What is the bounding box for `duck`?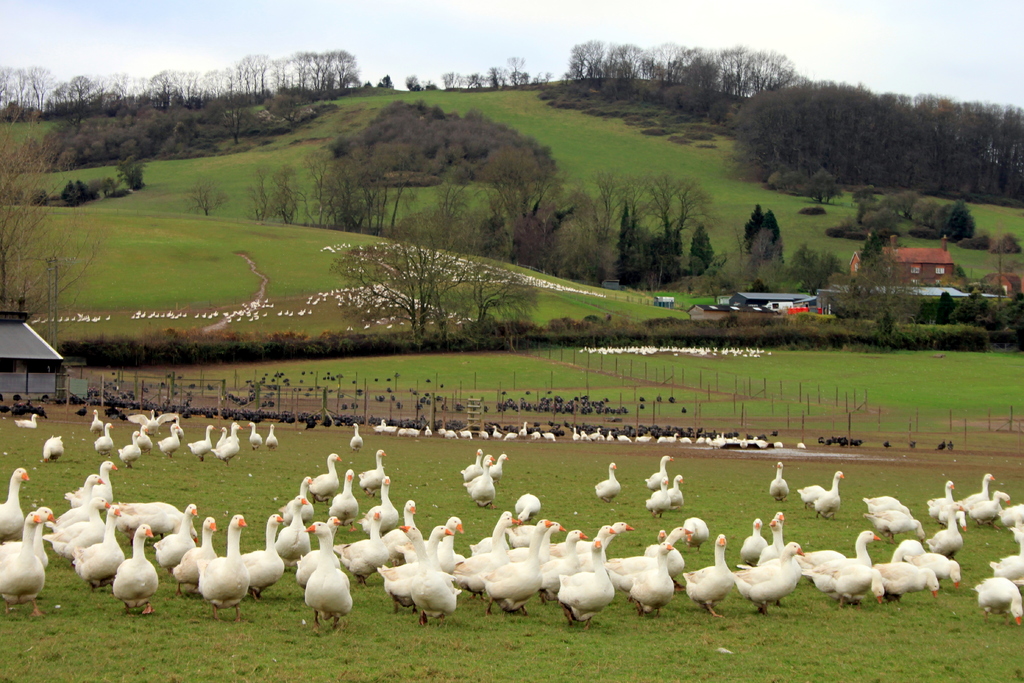
bbox=[64, 475, 105, 530].
